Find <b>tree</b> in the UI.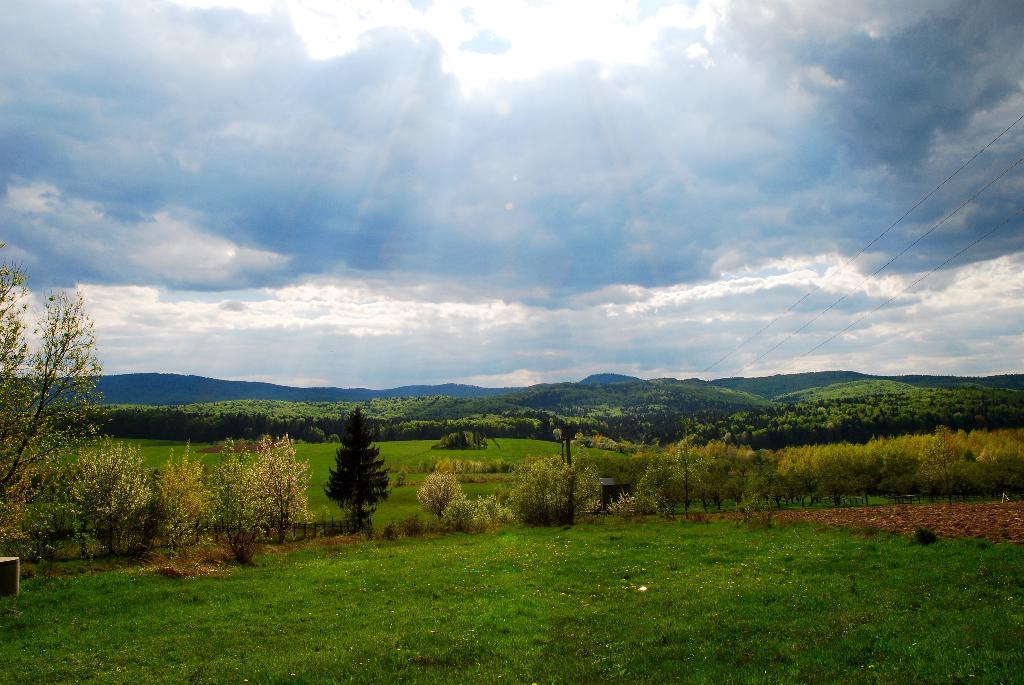
UI element at (x1=323, y1=410, x2=404, y2=531).
